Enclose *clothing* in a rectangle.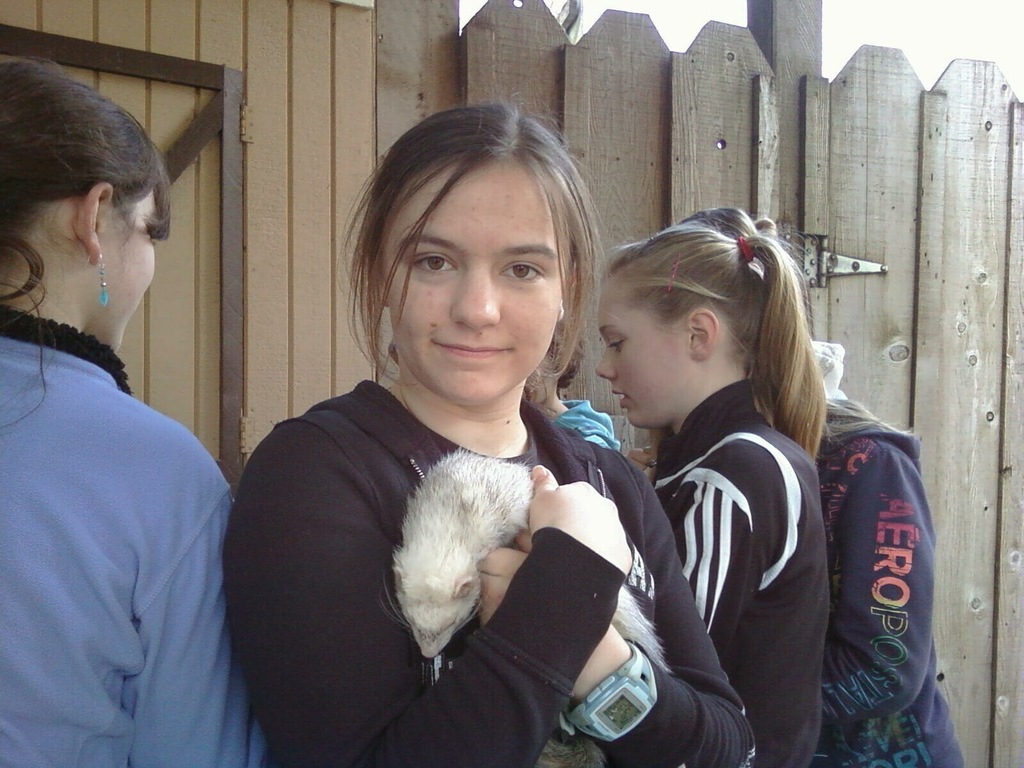
detection(819, 342, 965, 767).
